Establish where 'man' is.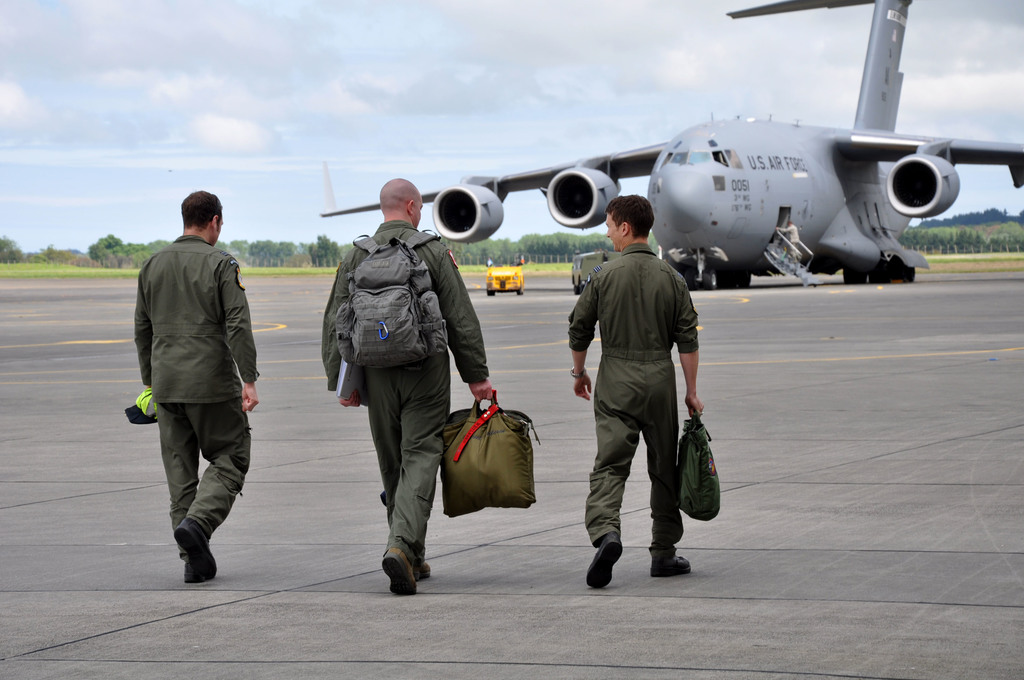
Established at 131, 174, 265, 607.
